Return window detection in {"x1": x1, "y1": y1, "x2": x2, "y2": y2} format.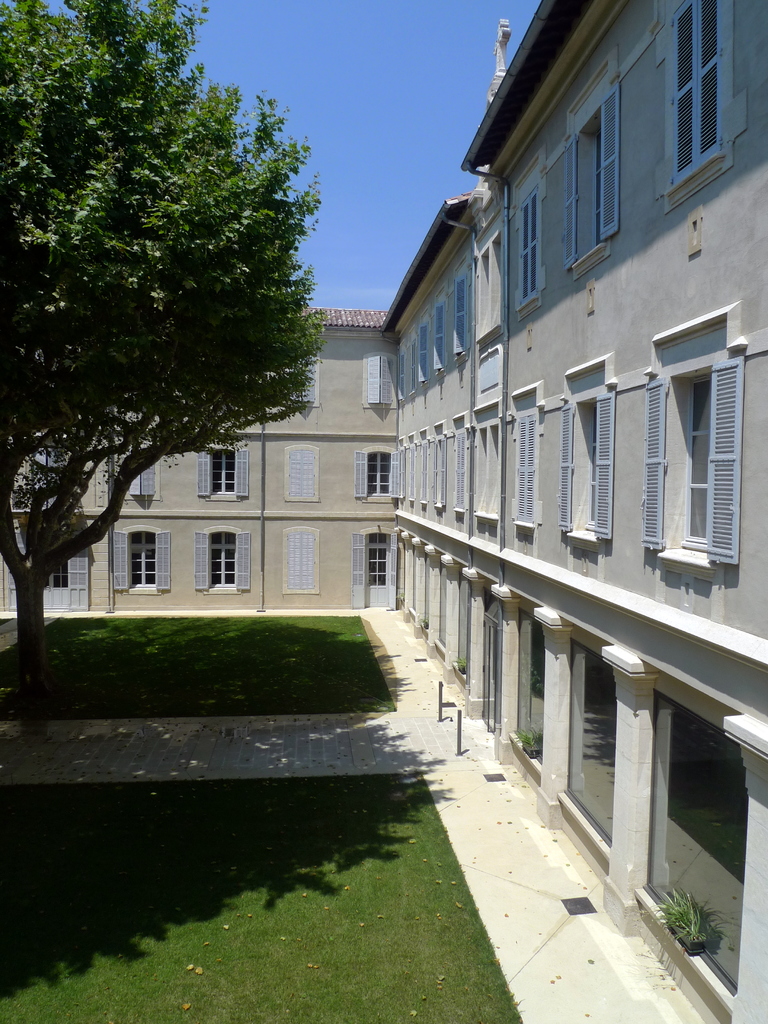
{"x1": 339, "y1": 433, "x2": 397, "y2": 502}.
